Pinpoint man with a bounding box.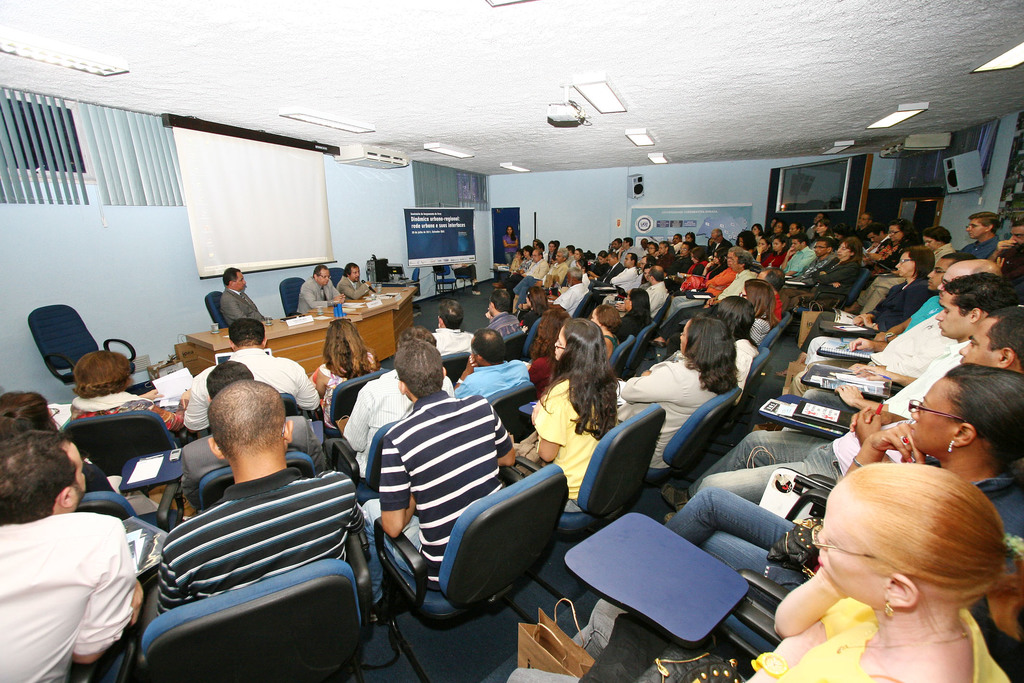
{"x1": 332, "y1": 325, "x2": 465, "y2": 478}.
